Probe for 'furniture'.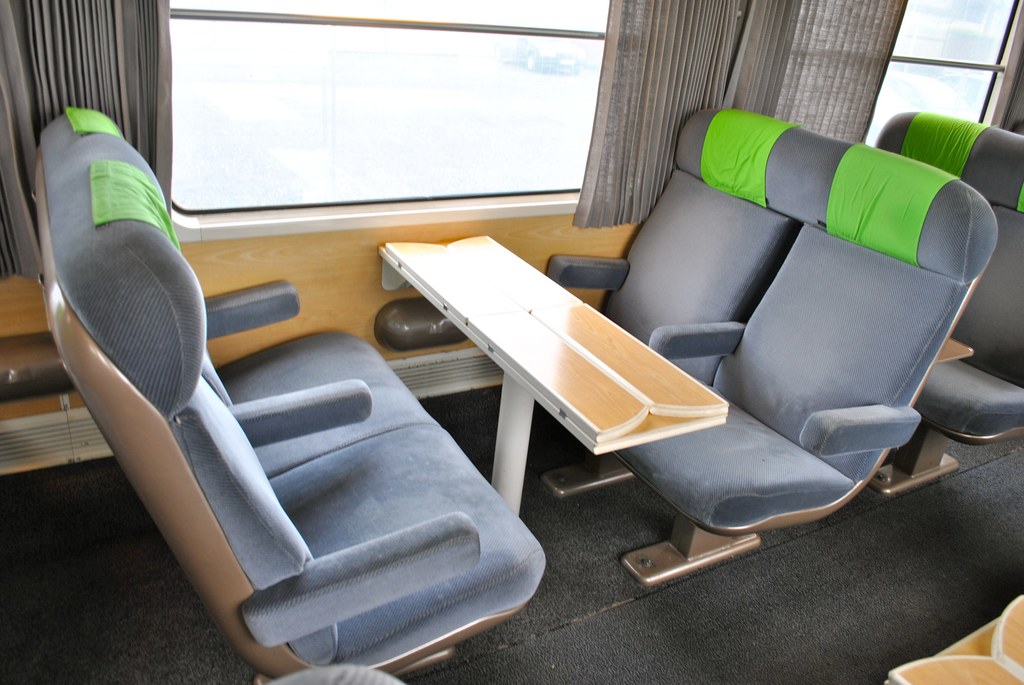
Probe result: (545, 108, 996, 588).
